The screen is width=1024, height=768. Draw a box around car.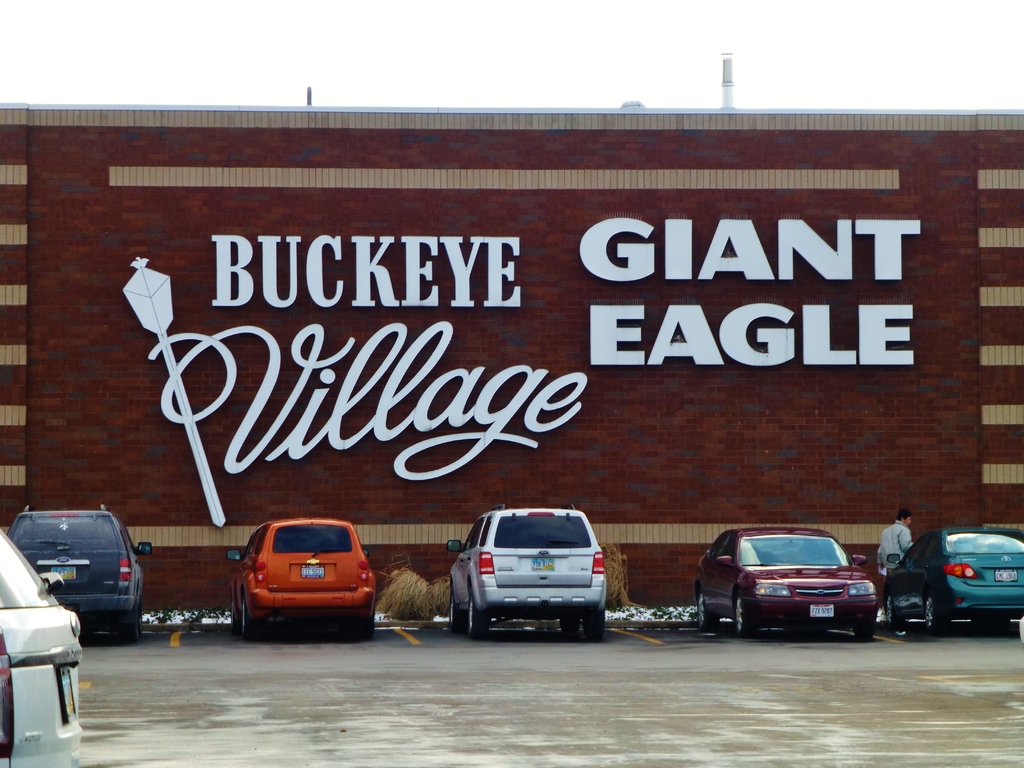
bbox=(7, 504, 152, 642).
